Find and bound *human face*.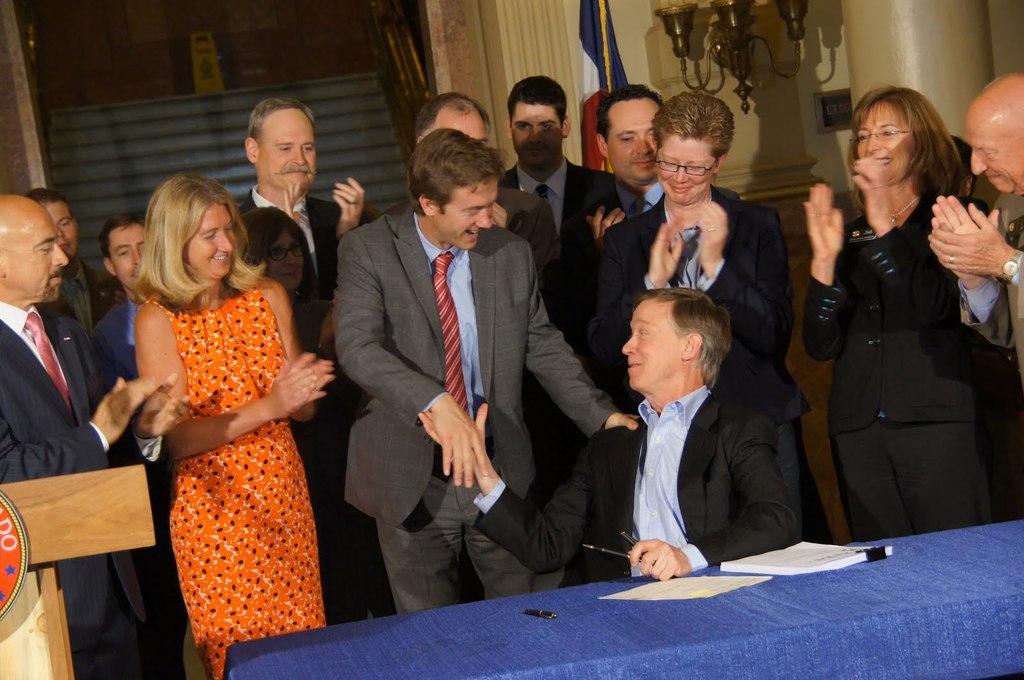
Bound: {"left": 514, "top": 106, "right": 563, "bottom": 176}.
